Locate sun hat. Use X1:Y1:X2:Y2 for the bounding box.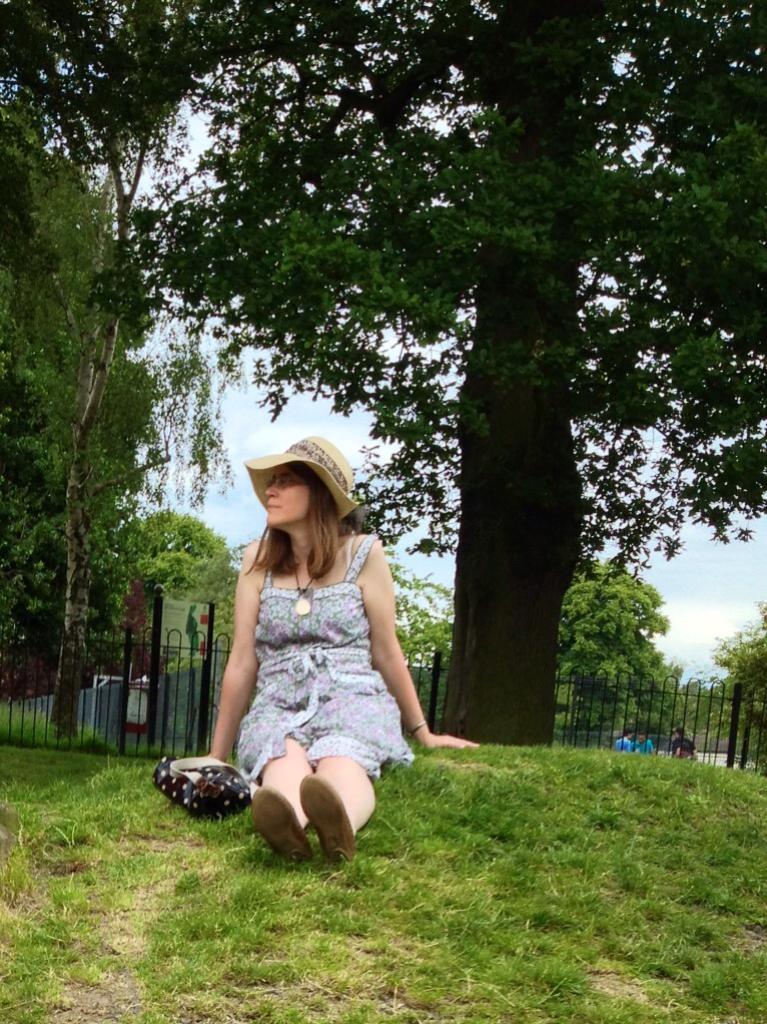
241:439:365:527.
